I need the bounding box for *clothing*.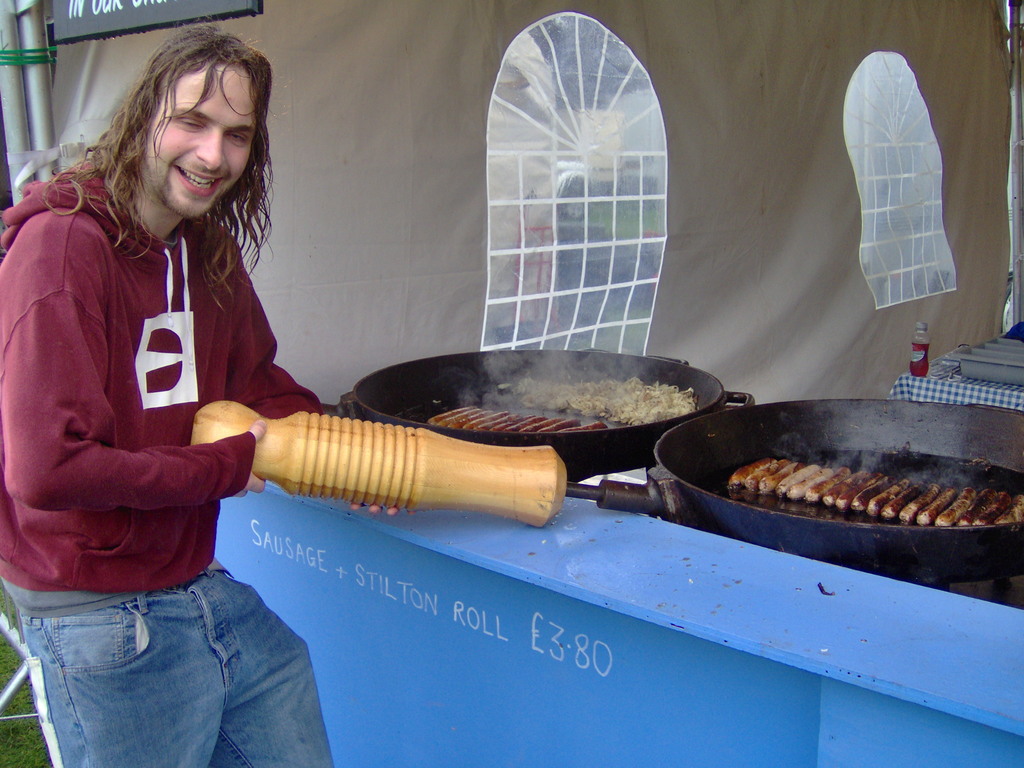
Here it is: x1=22 y1=570 x2=339 y2=766.
